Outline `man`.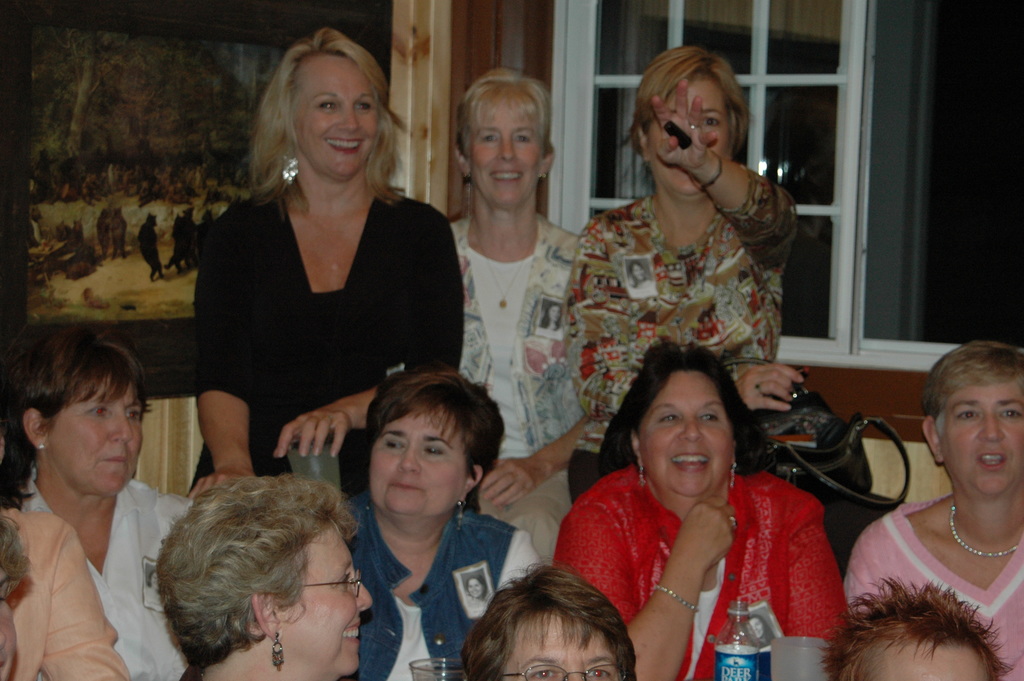
Outline: pyautogui.locateOnScreen(458, 555, 636, 680).
